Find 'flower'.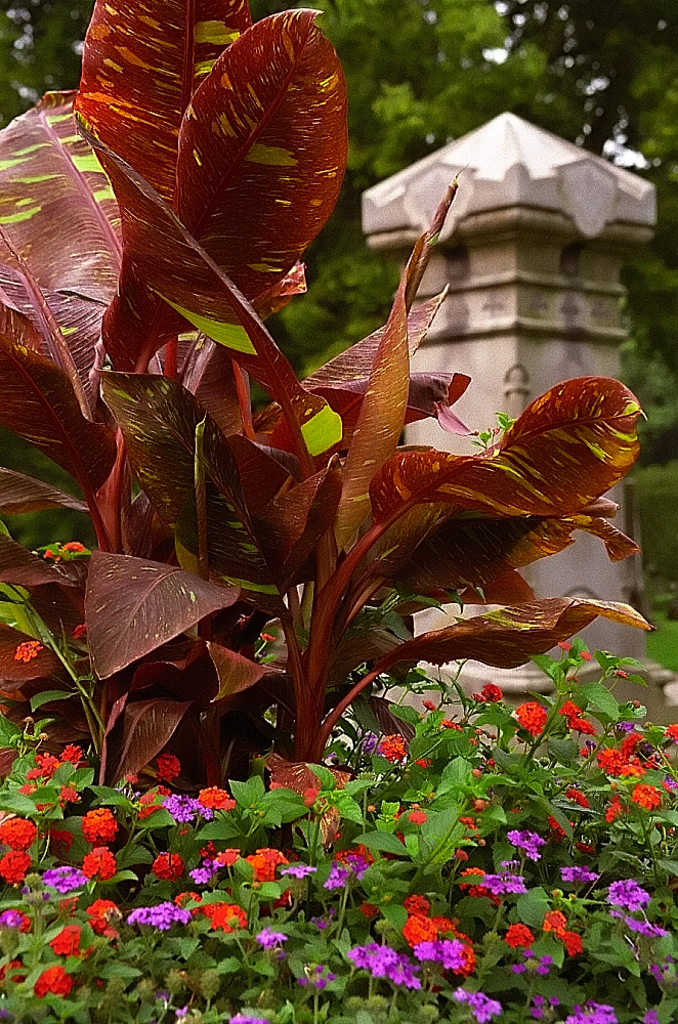
detection(70, 536, 86, 556).
